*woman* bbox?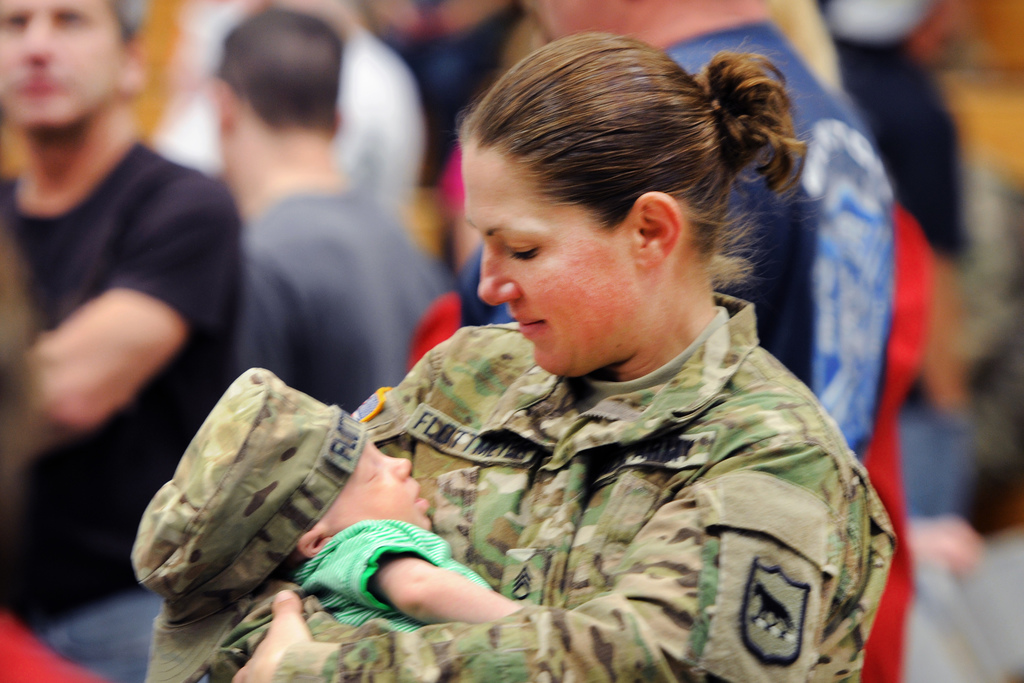
BBox(165, 53, 959, 682)
